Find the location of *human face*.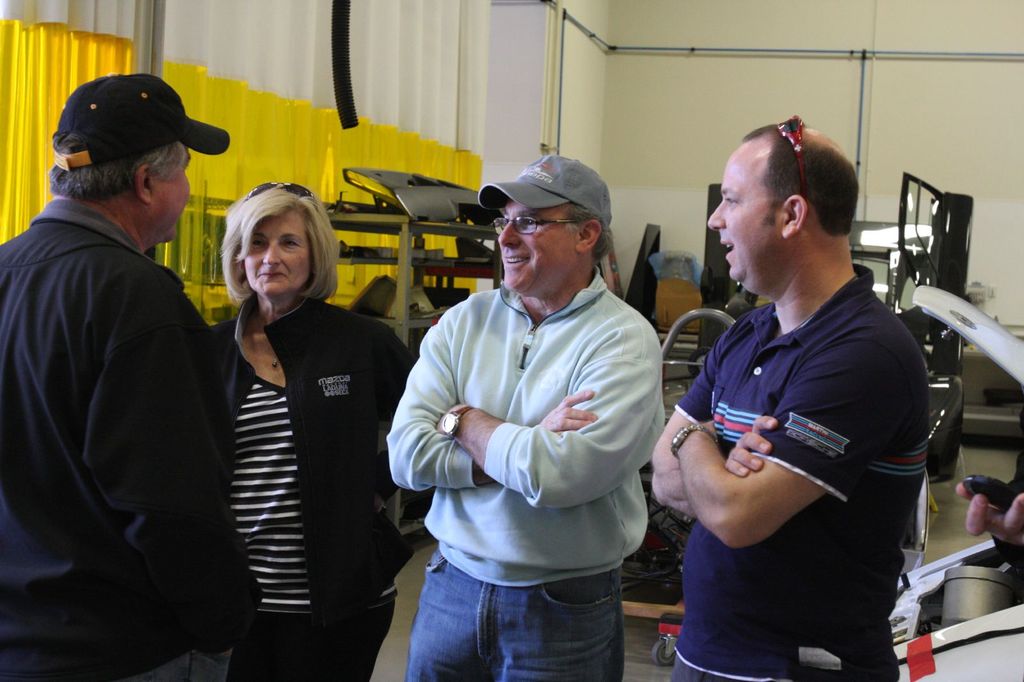
Location: pyautogui.locateOnScreen(499, 198, 569, 300).
